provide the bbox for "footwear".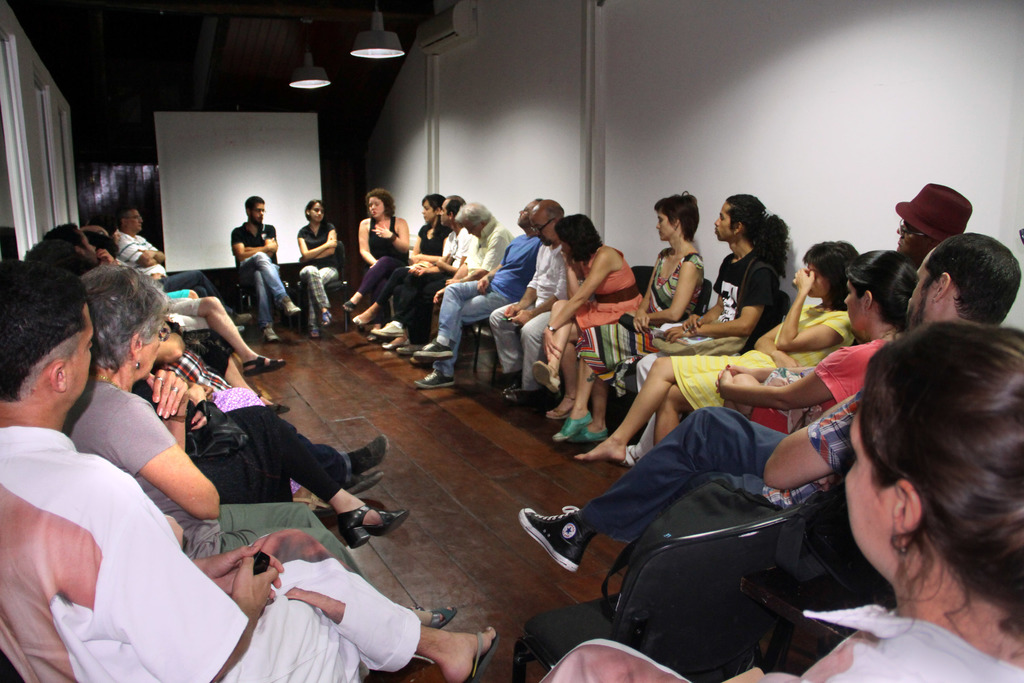
pyautogui.locateOnScreen(347, 432, 388, 473).
